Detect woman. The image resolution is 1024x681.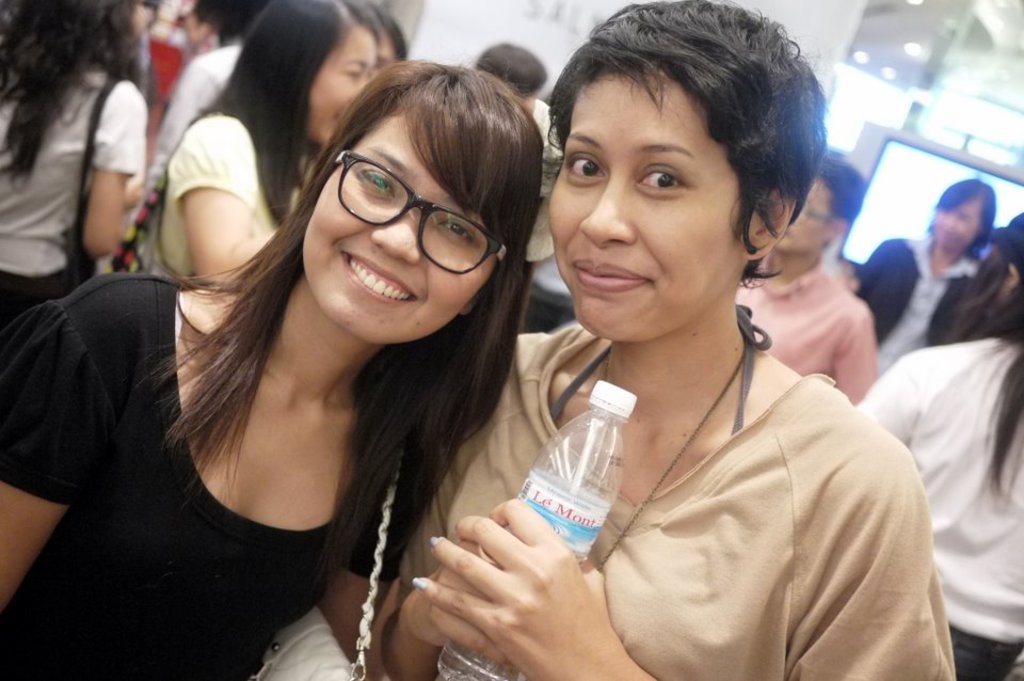
0 60 542 680.
